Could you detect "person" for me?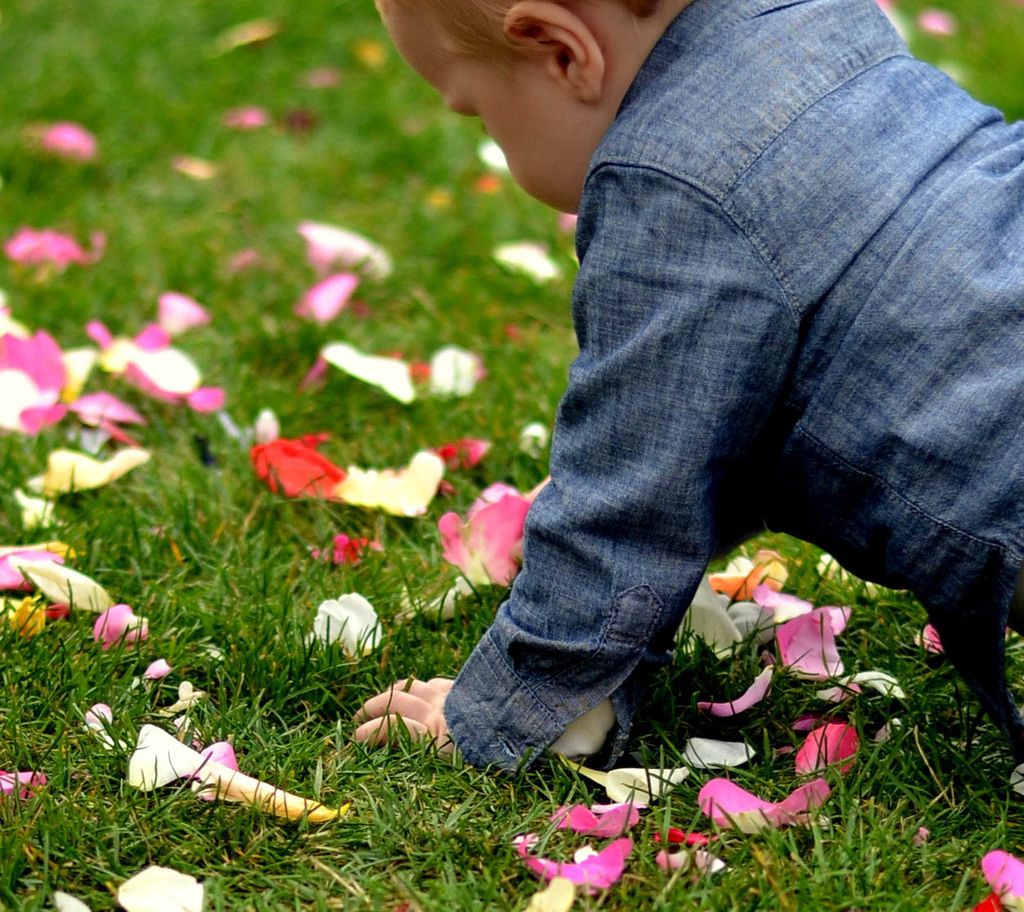
Detection result: locate(375, 0, 1016, 802).
